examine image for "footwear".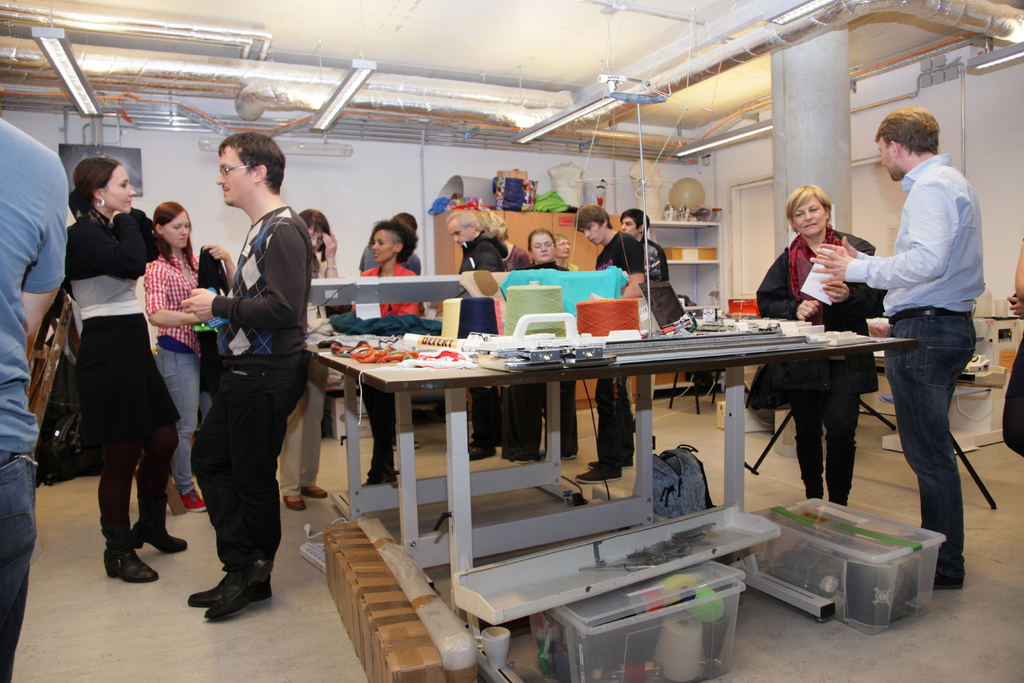
Examination result: Rect(515, 460, 538, 469).
